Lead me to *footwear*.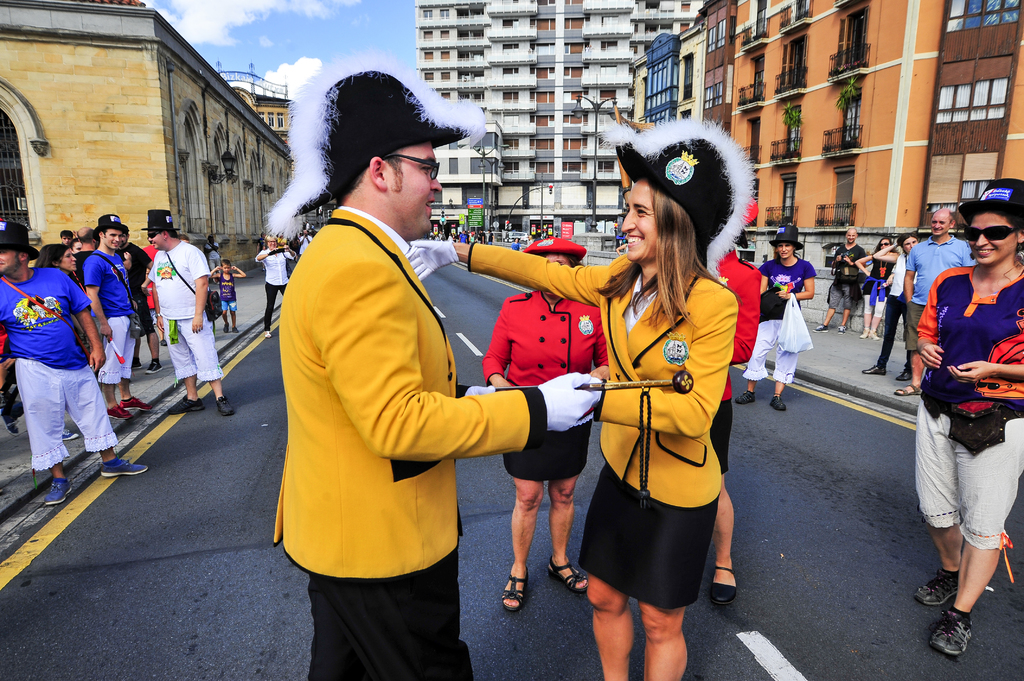
Lead to bbox(165, 394, 206, 412).
